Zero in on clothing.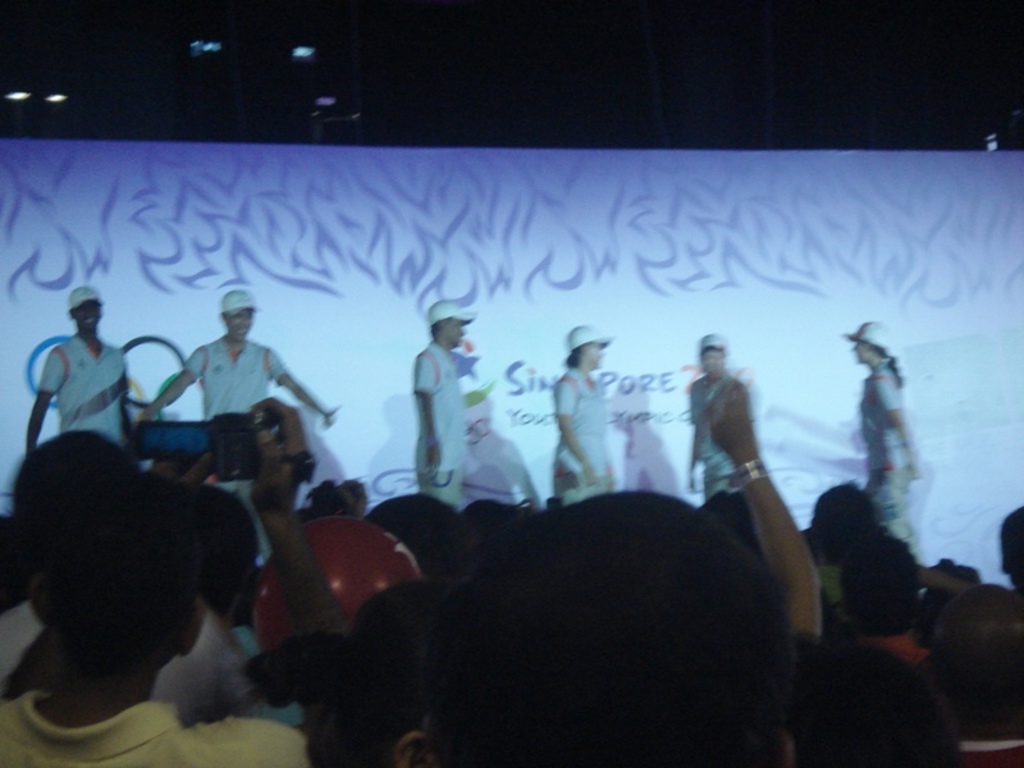
Zeroed in: {"x1": 865, "y1": 358, "x2": 933, "y2": 535}.
